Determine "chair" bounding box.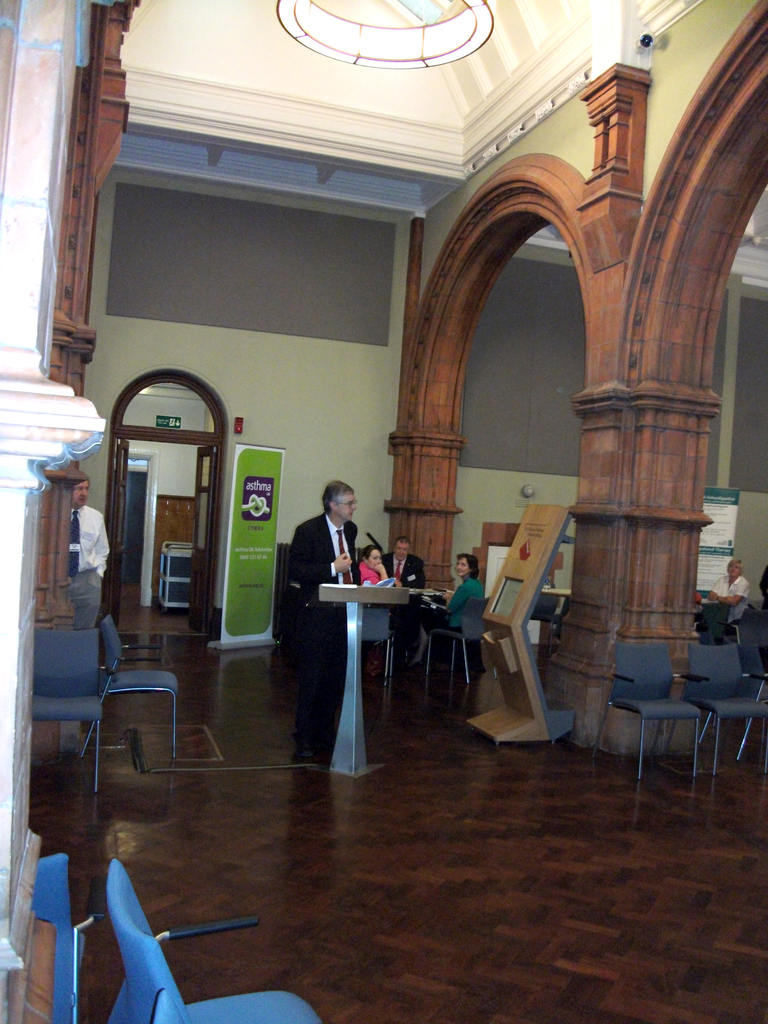
Determined: [x1=690, y1=607, x2=727, y2=641].
